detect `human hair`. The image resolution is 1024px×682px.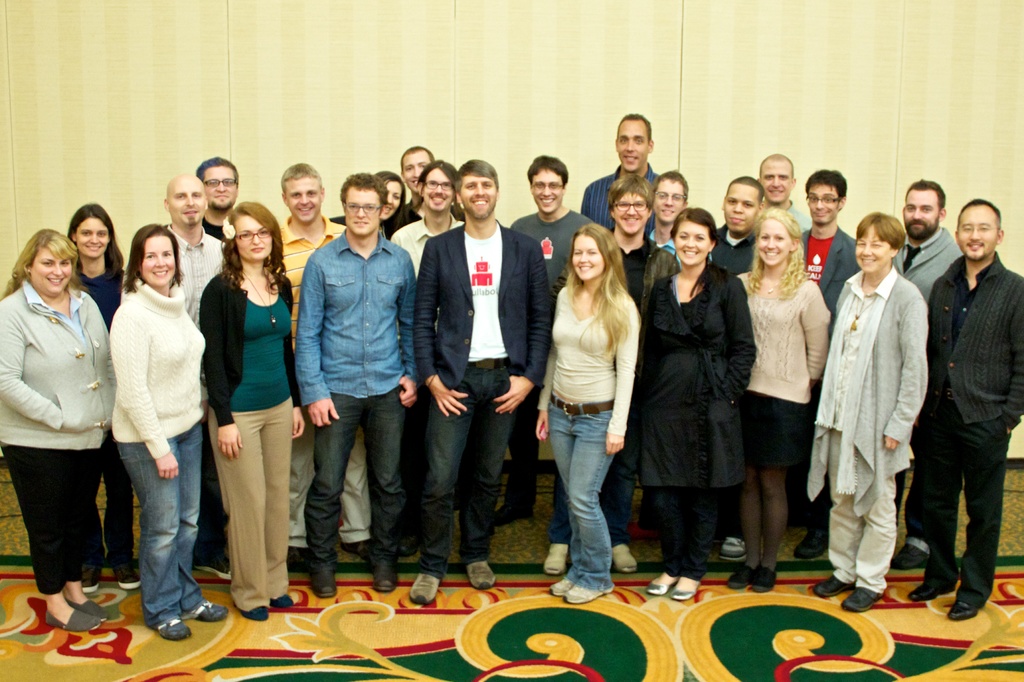
954 196 1001 234.
